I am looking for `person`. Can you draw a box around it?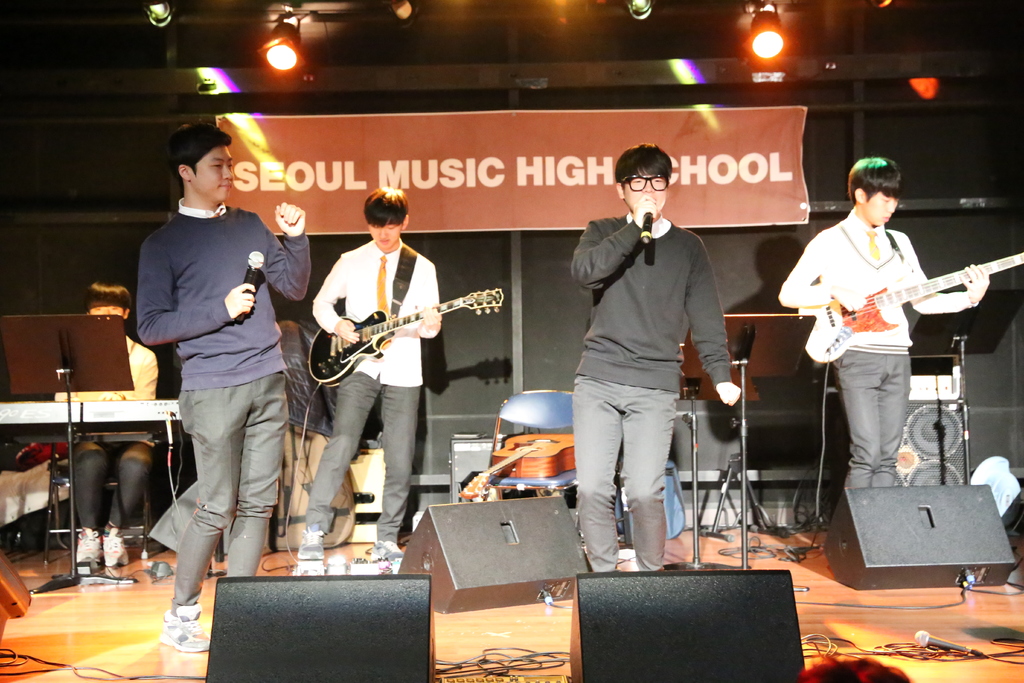
Sure, the bounding box is box=[780, 158, 993, 488].
